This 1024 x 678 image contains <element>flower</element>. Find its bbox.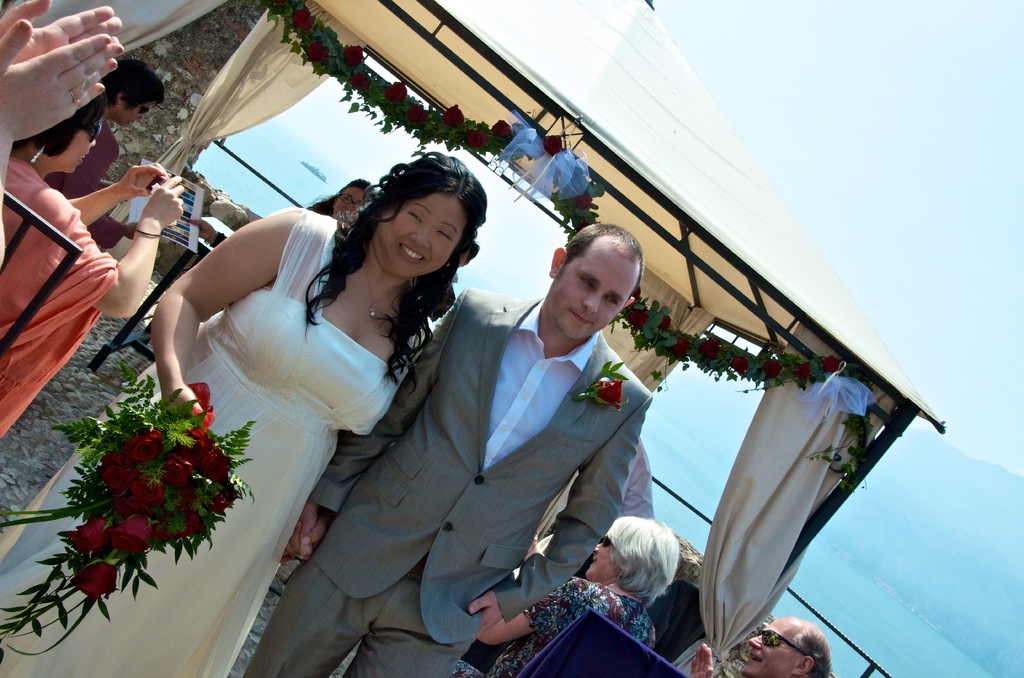
(left=764, top=355, right=783, bottom=376).
